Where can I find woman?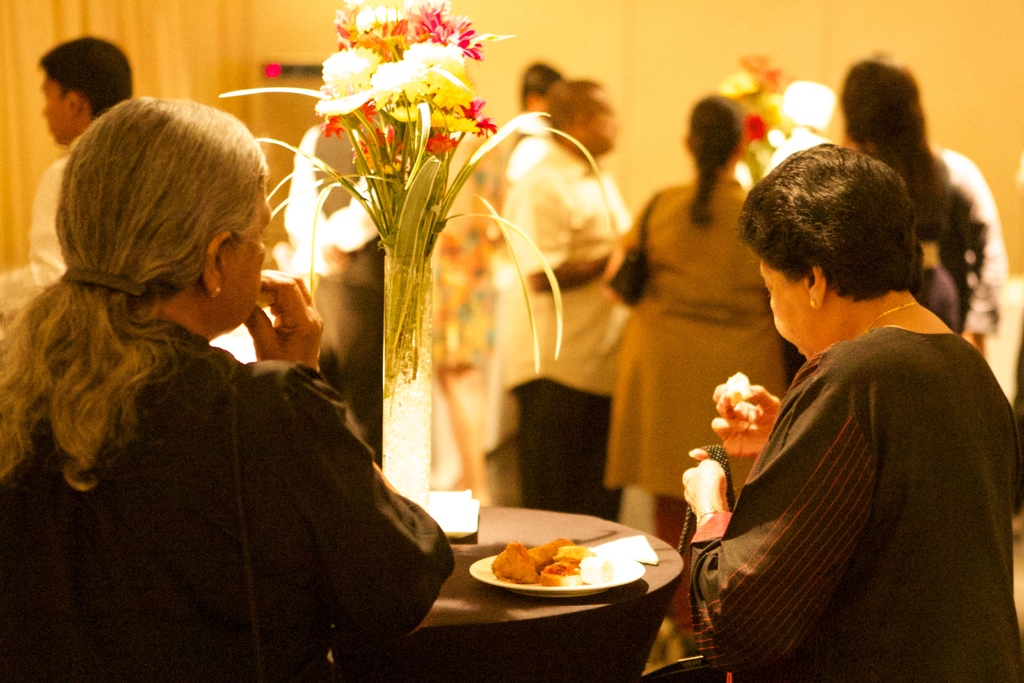
You can find it at (842,49,1008,352).
